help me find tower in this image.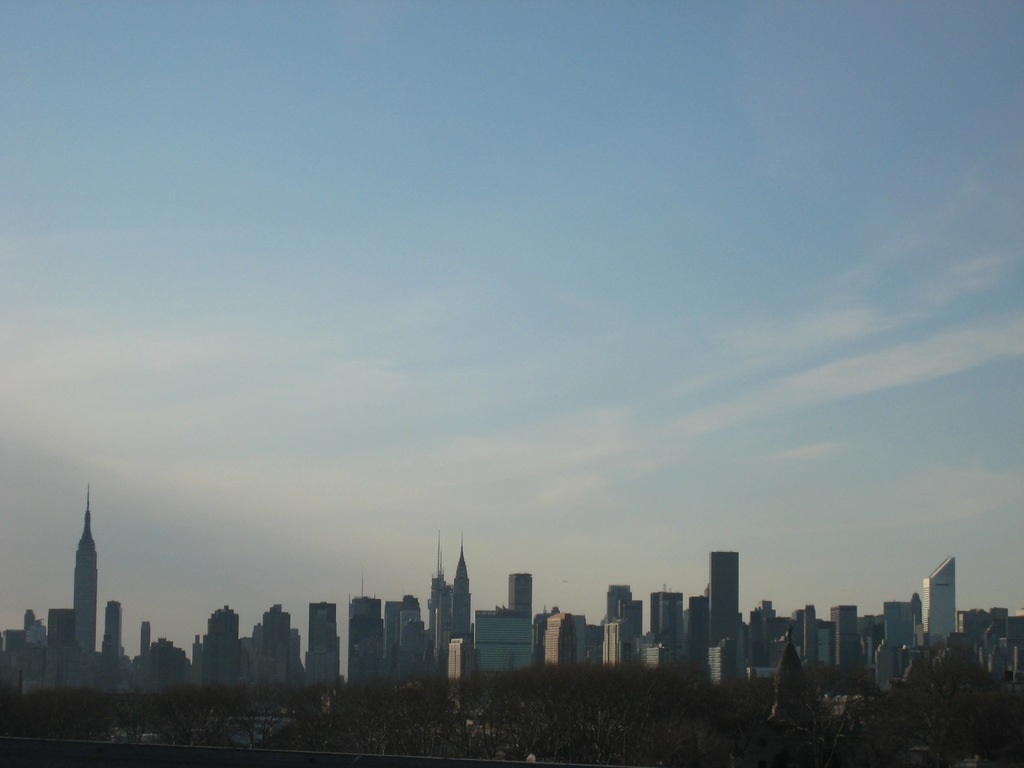
Found it: box=[435, 550, 469, 689].
